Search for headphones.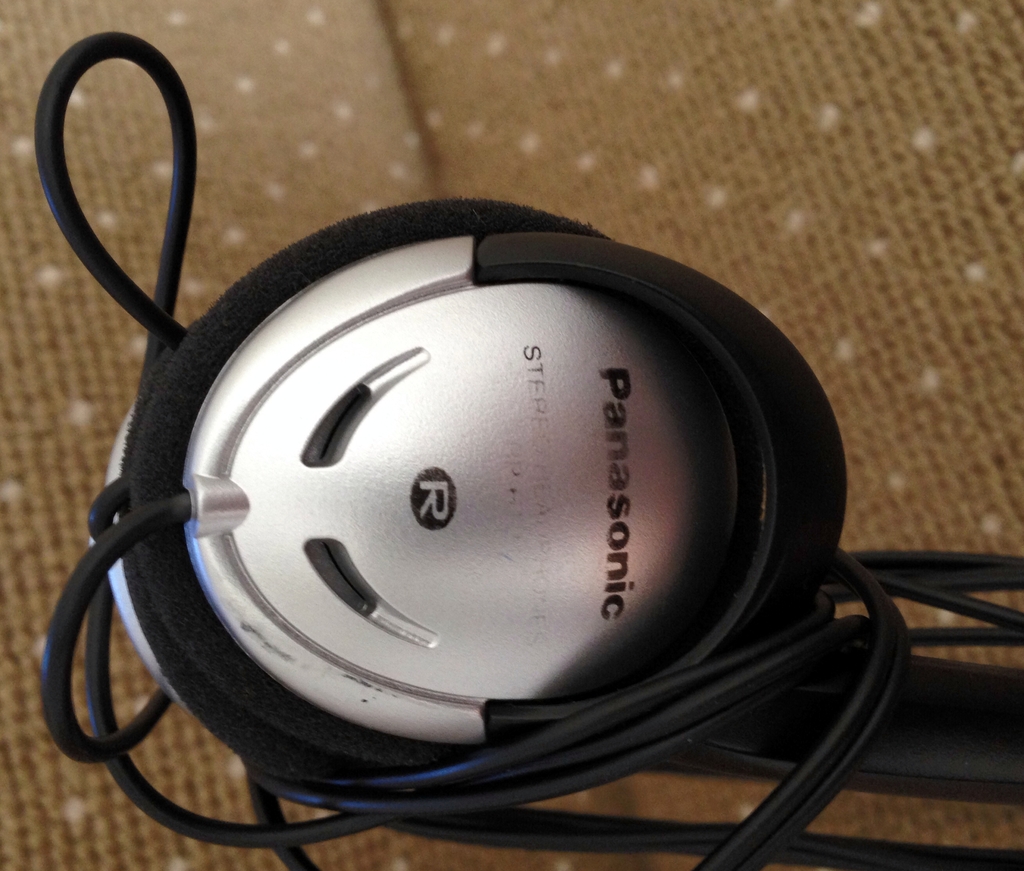
Found at BBox(111, 185, 770, 776).
